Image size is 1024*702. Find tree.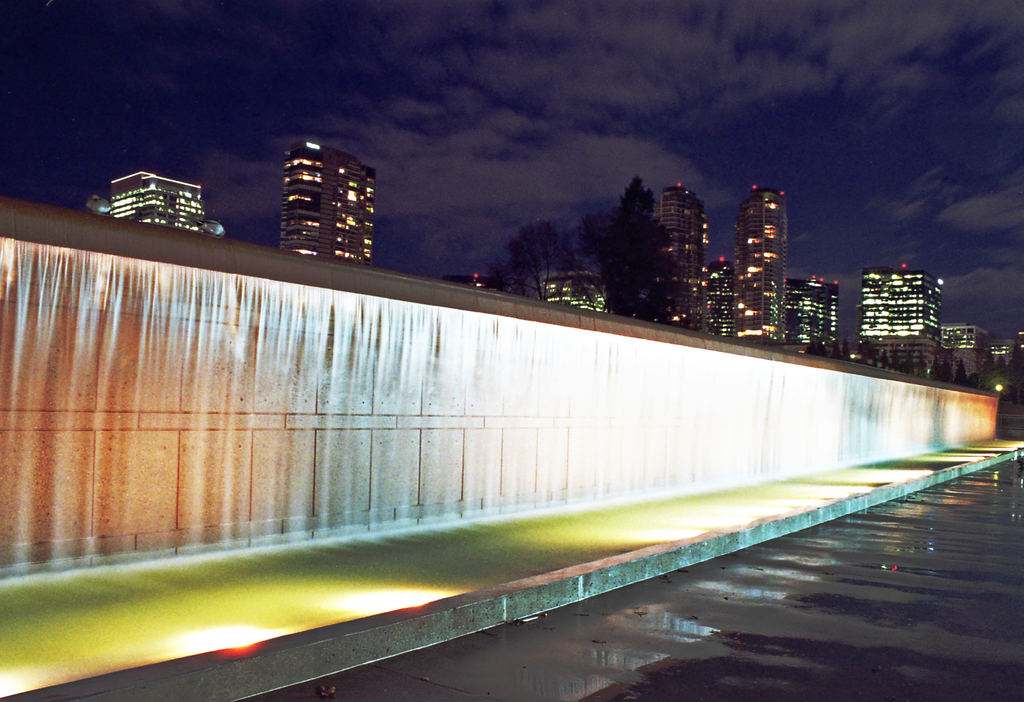
rect(483, 210, 616, 314).
